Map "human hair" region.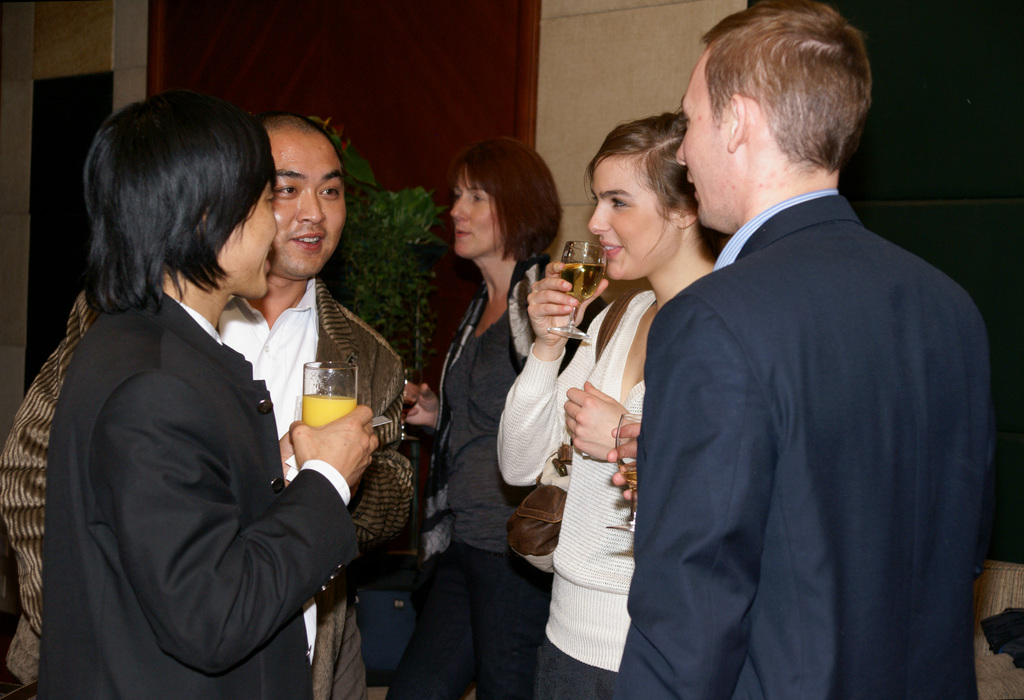
Mapped to 259 115 342 168.
